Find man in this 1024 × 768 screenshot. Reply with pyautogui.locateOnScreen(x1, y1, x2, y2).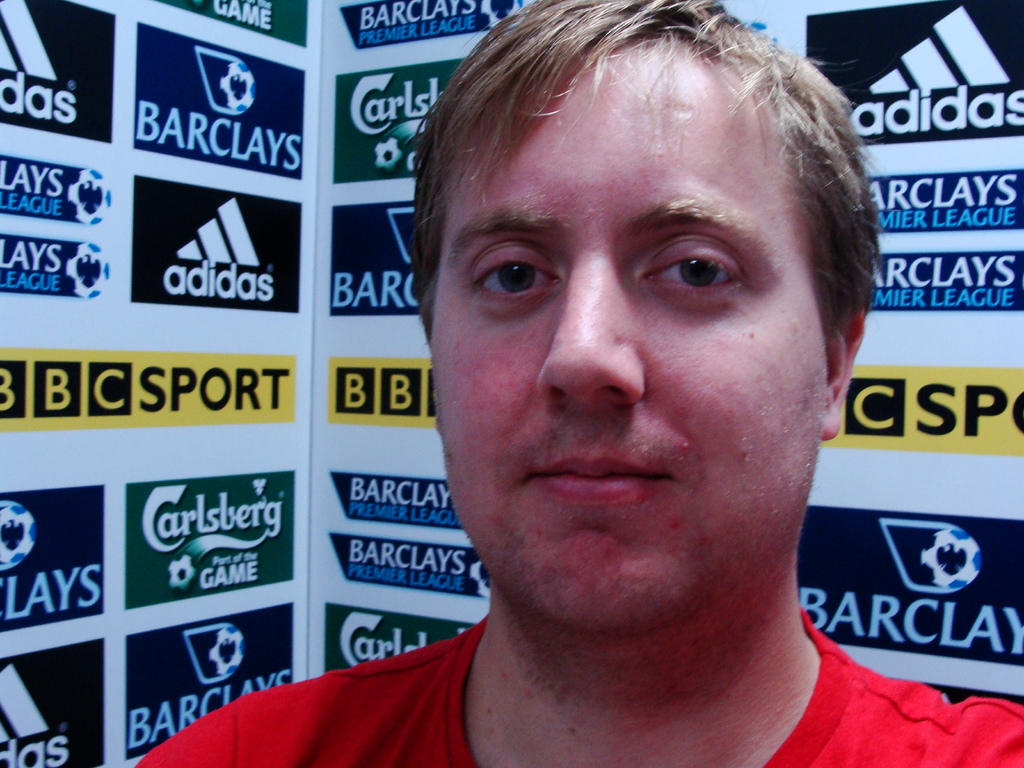
pyautogui.locateOnScreen(200, 13, 995, 762).
